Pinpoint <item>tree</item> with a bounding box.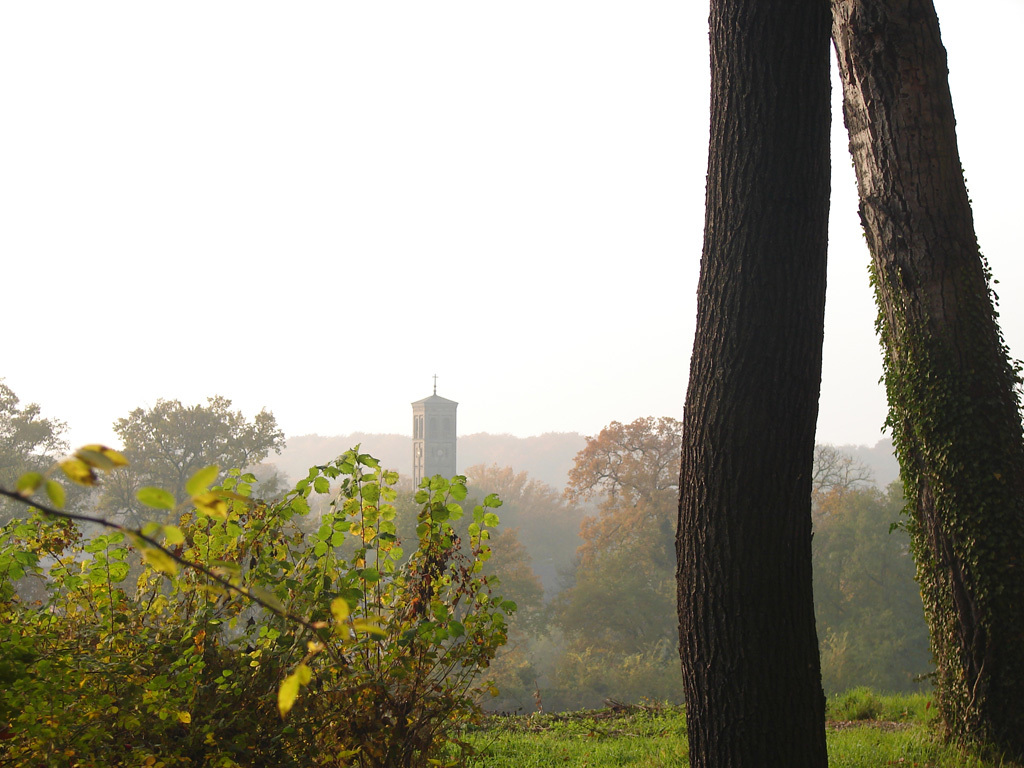
{"left": 559, "top": 413, "right": 676, "bottom": 695}.
